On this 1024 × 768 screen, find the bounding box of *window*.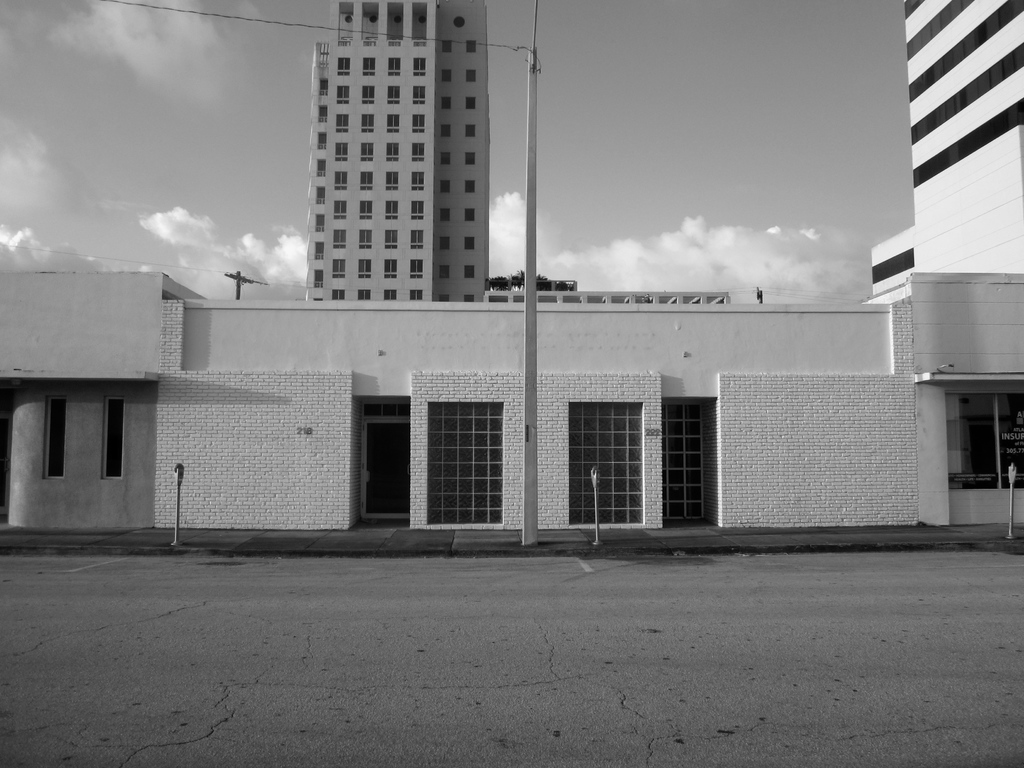
Bounding box: (left=333, top=230, right=345, bottom=248).
